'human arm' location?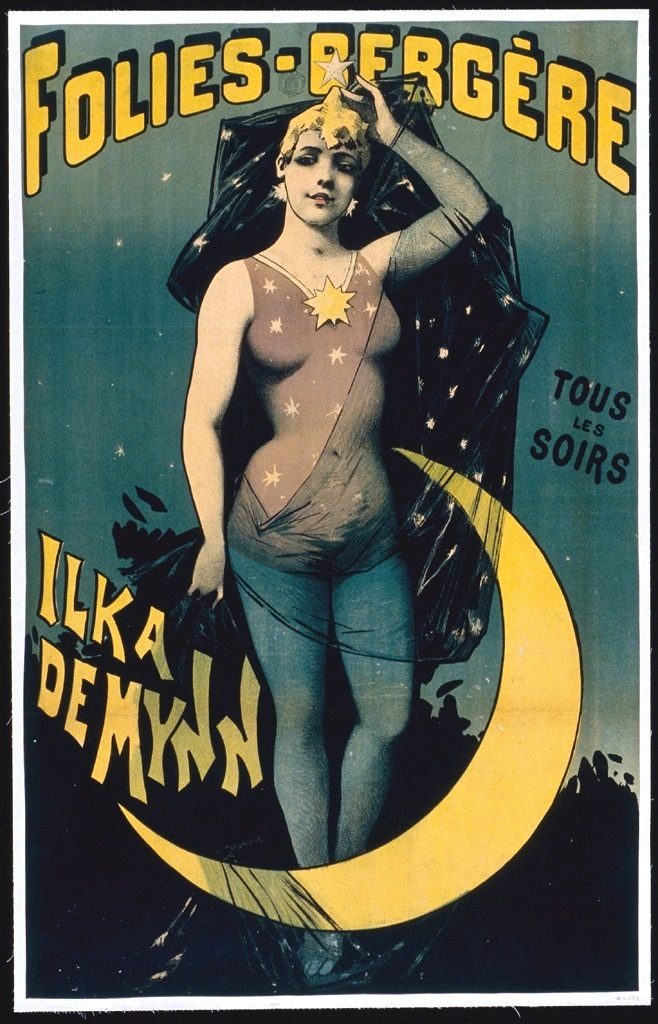
176, 250, 244, 618
